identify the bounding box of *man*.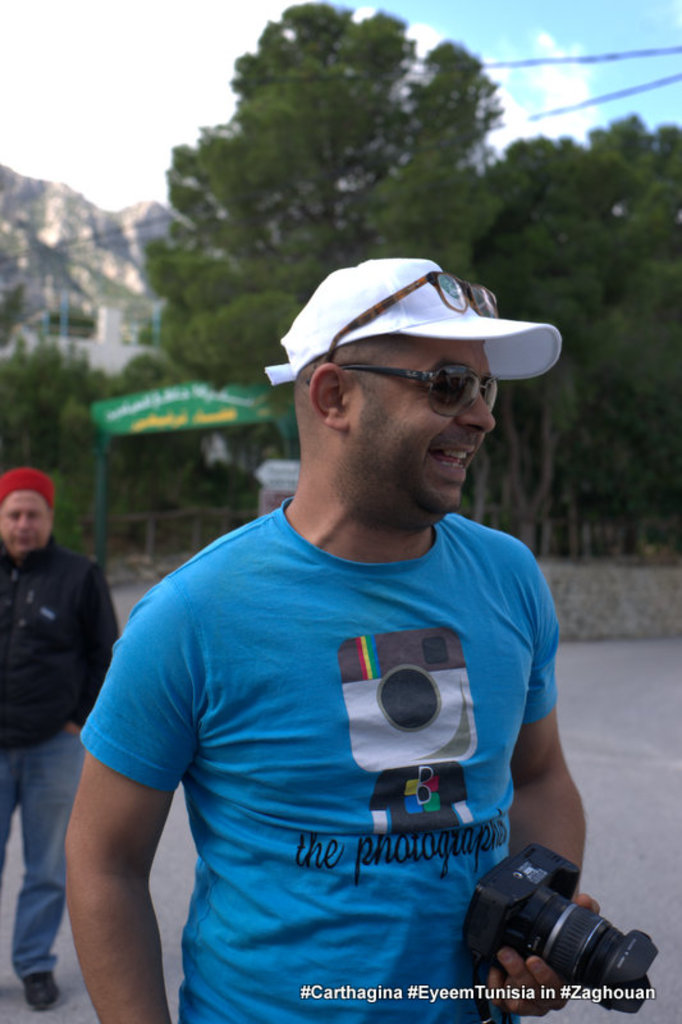
(68,262,595,1023).
